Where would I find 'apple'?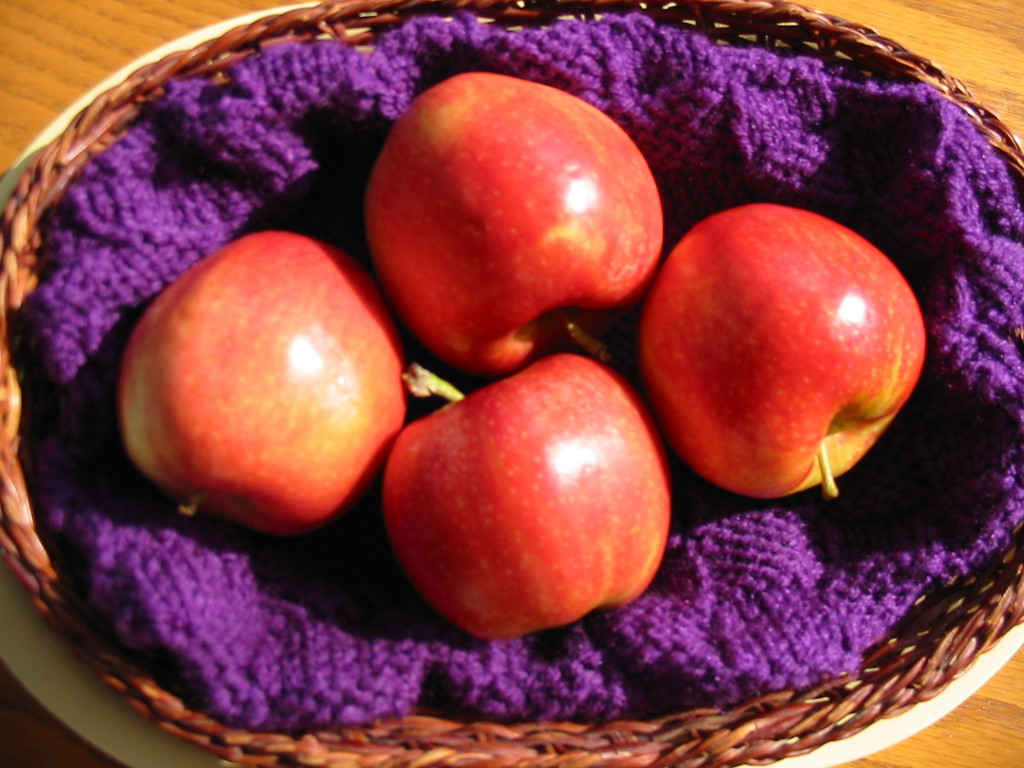
At [x1=116, y1=225, x2=419, y2=543].
